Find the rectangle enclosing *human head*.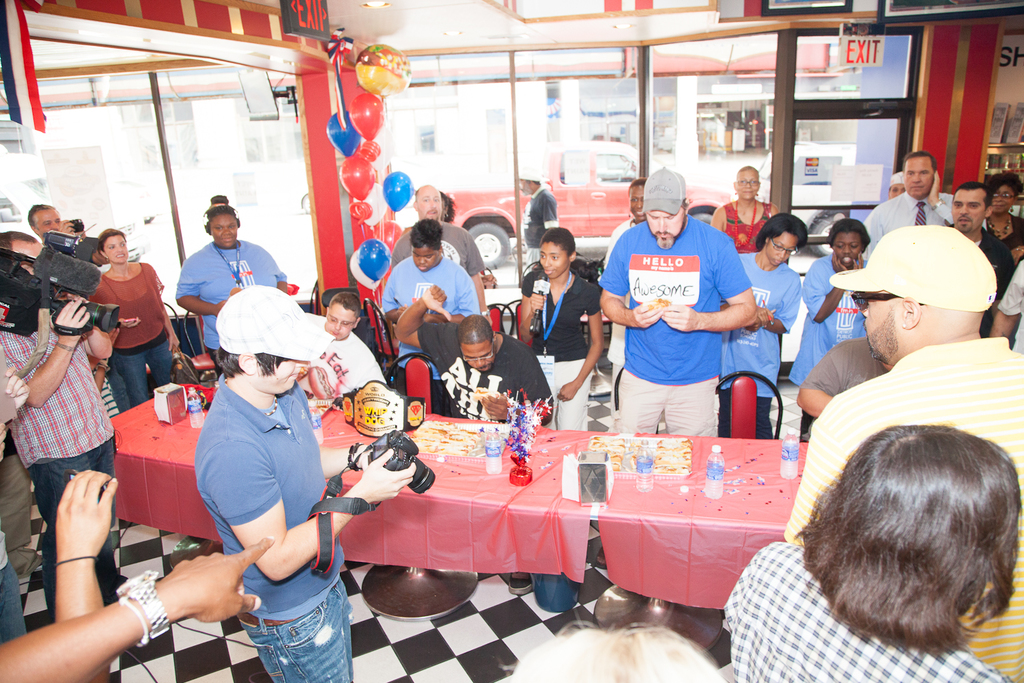
bbox=(885, 171, 909, 194).
